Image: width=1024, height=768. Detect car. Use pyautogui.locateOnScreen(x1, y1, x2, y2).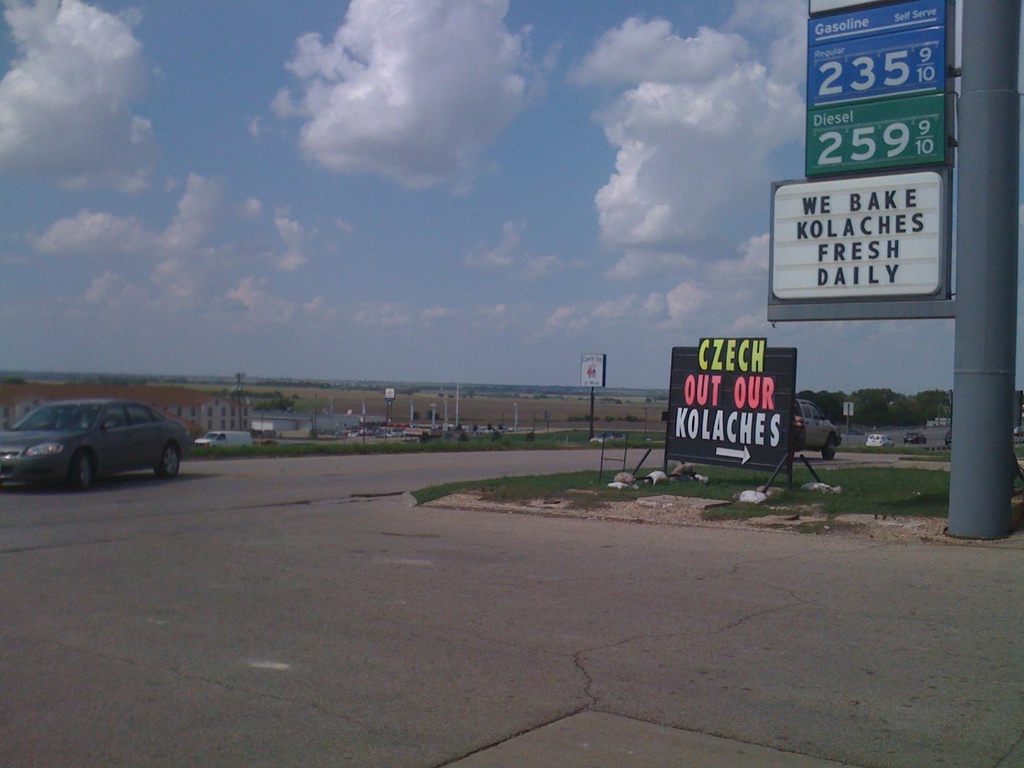
pyautogui.locateOnScreen(797, 397, 836, 450).
